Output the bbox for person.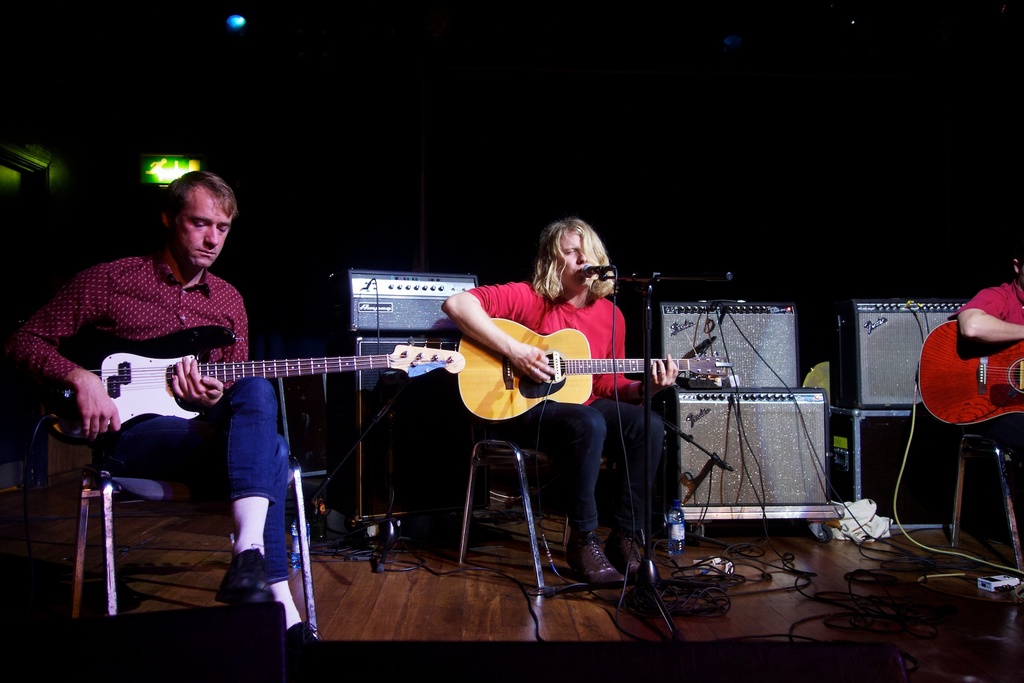
locate(49, 164, 273, 579).
